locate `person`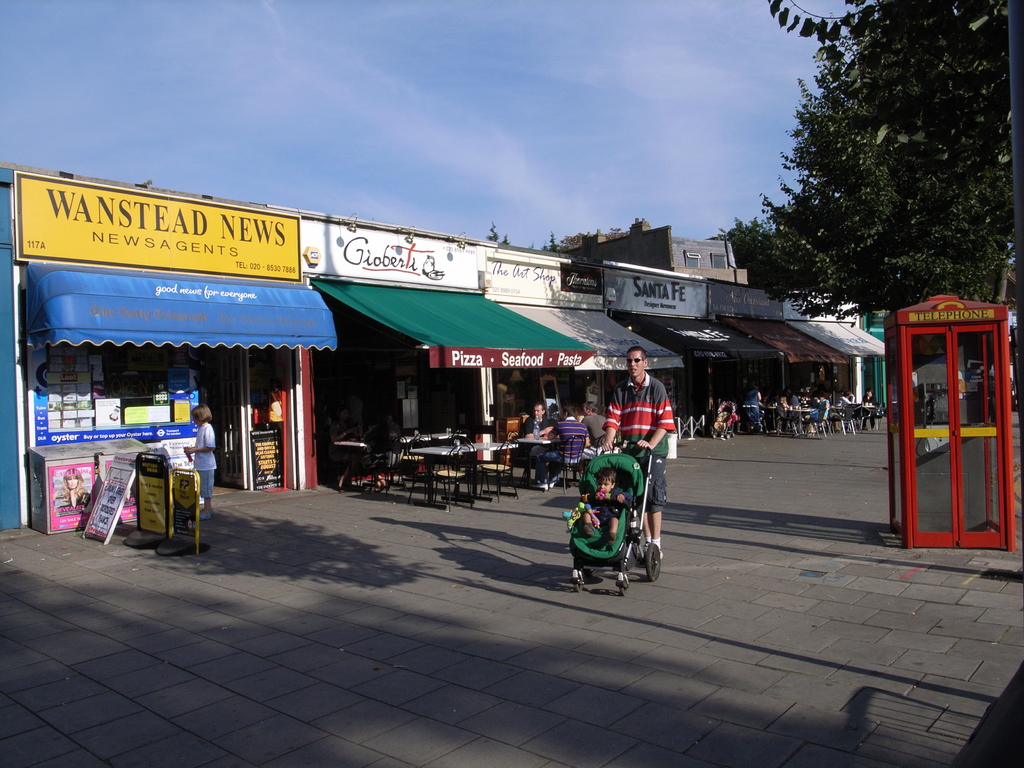
box=[580, 402, 607, 447]
